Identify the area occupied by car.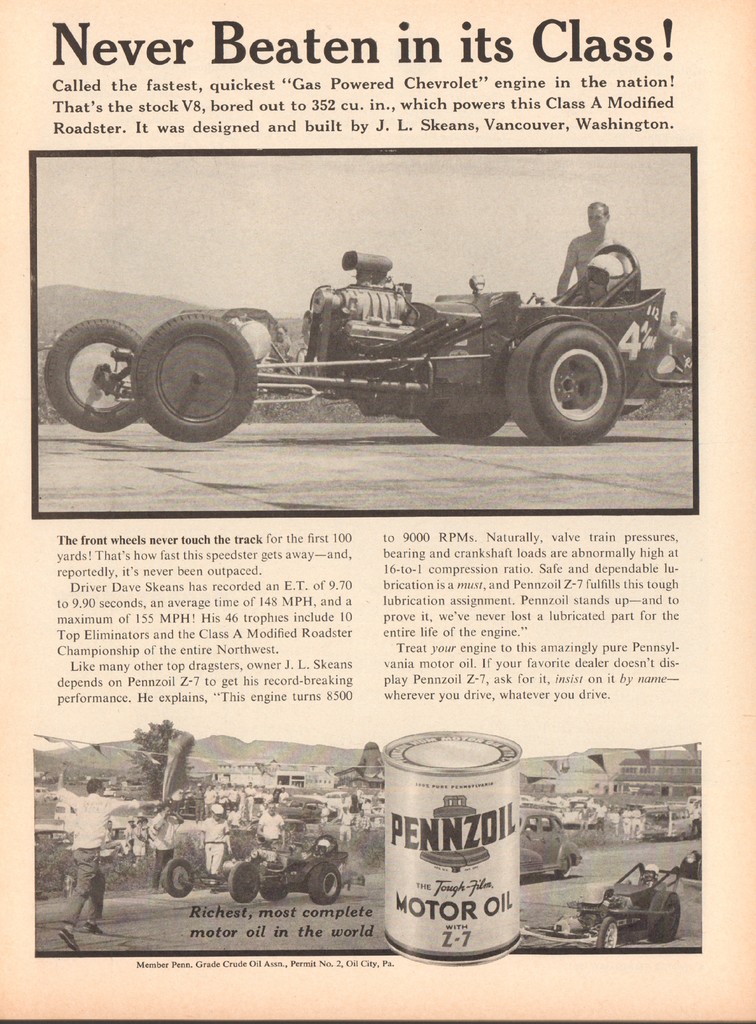
Area: detection(39, 278, 671, 444).
